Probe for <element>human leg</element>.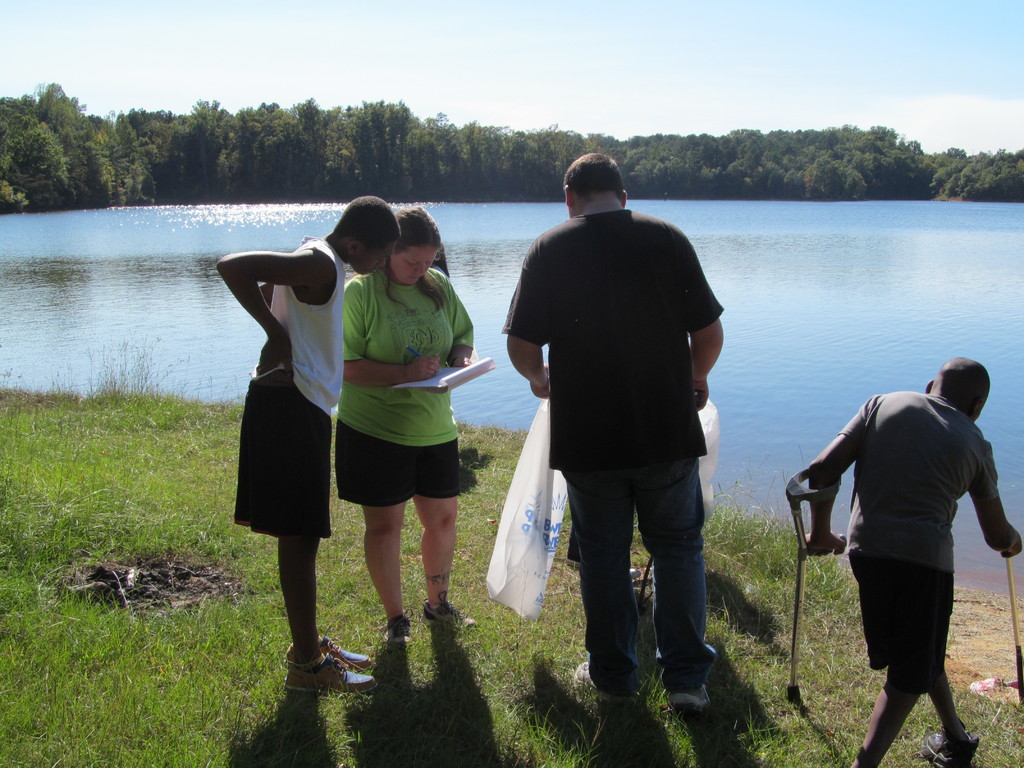
Probe result: {"left": 842, "top": 532, "right": 976, "bottom": 767}.
